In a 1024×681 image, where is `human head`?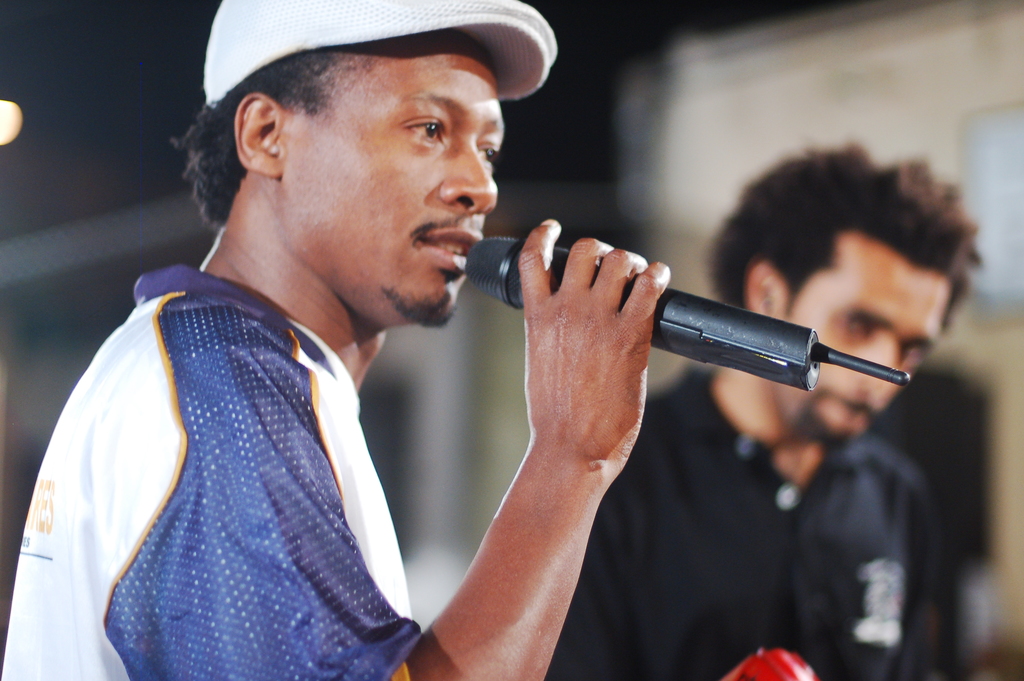
locate(680, 151, 998, 376).
